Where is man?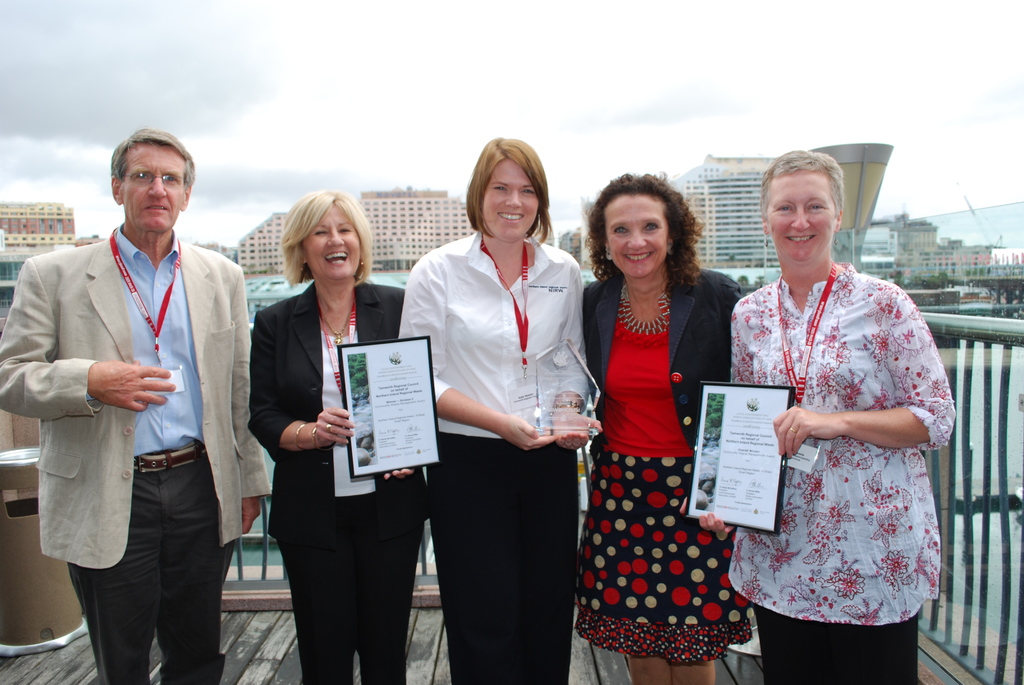
29,126,247,684.
